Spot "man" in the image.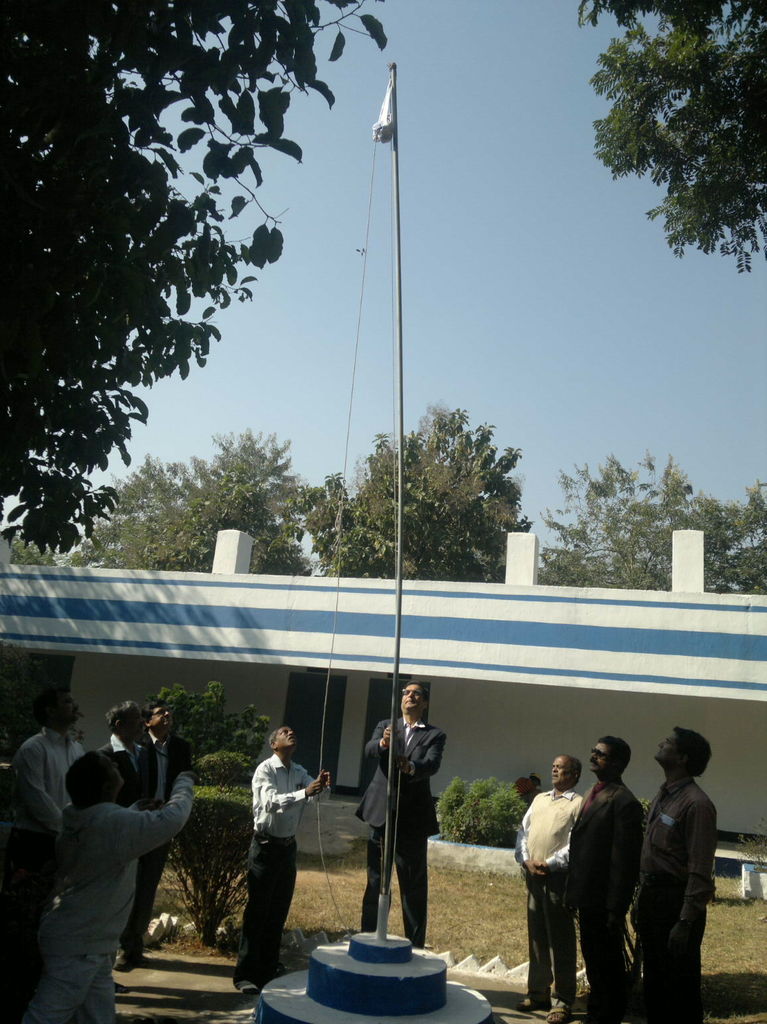
"man" found at box=[15, 686, 88, 933].
